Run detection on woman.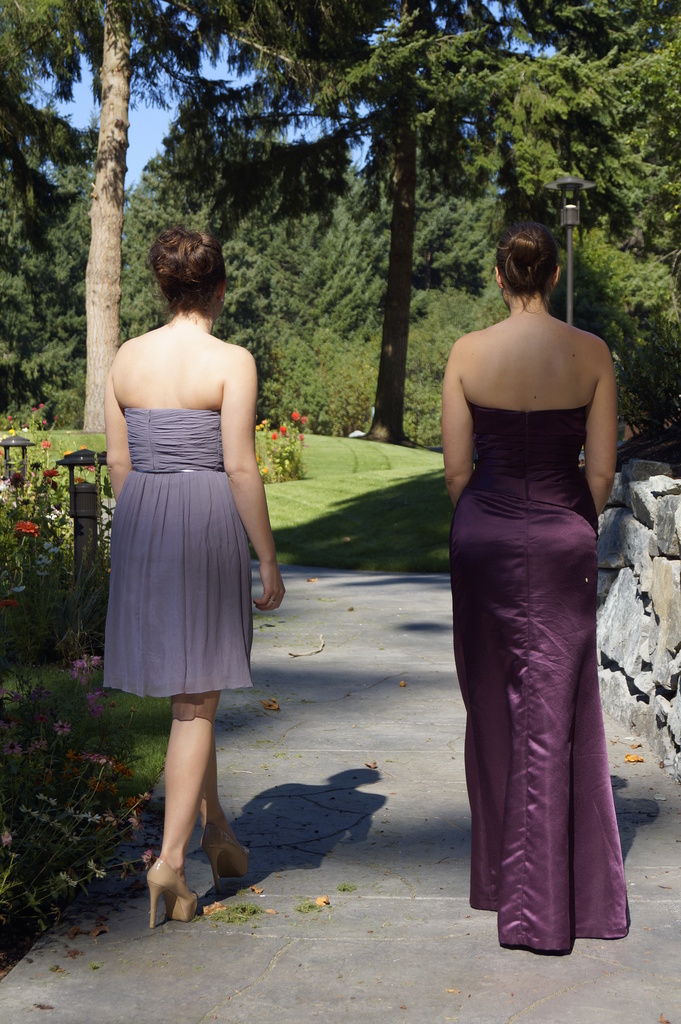
Result: [left=100, top=215, right=286, bottom=931].
